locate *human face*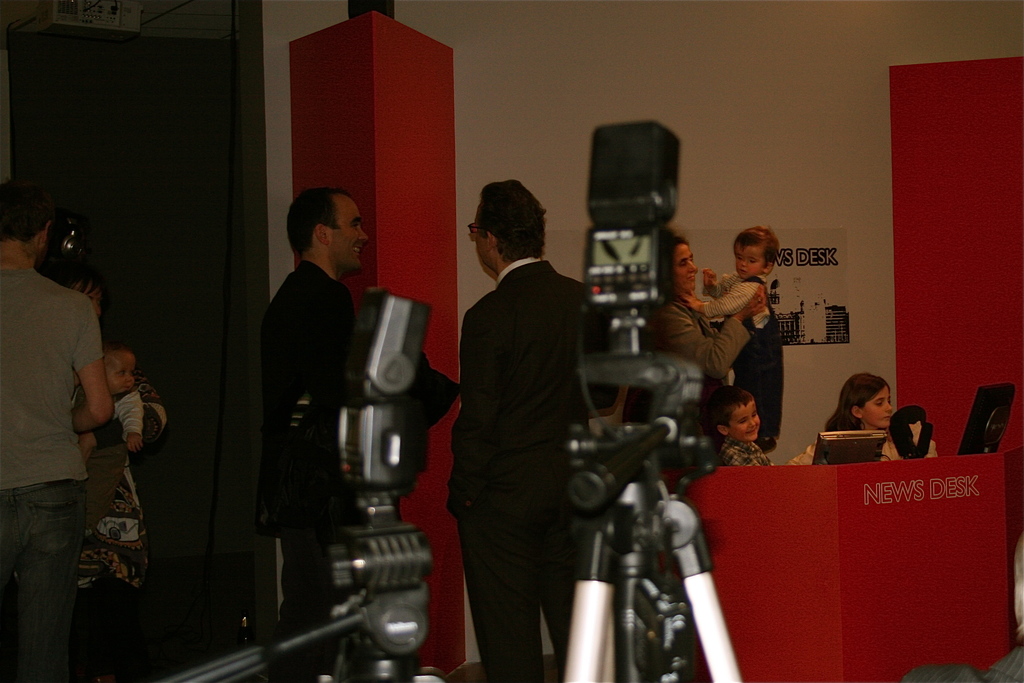
[330, 198, 367, 267]
